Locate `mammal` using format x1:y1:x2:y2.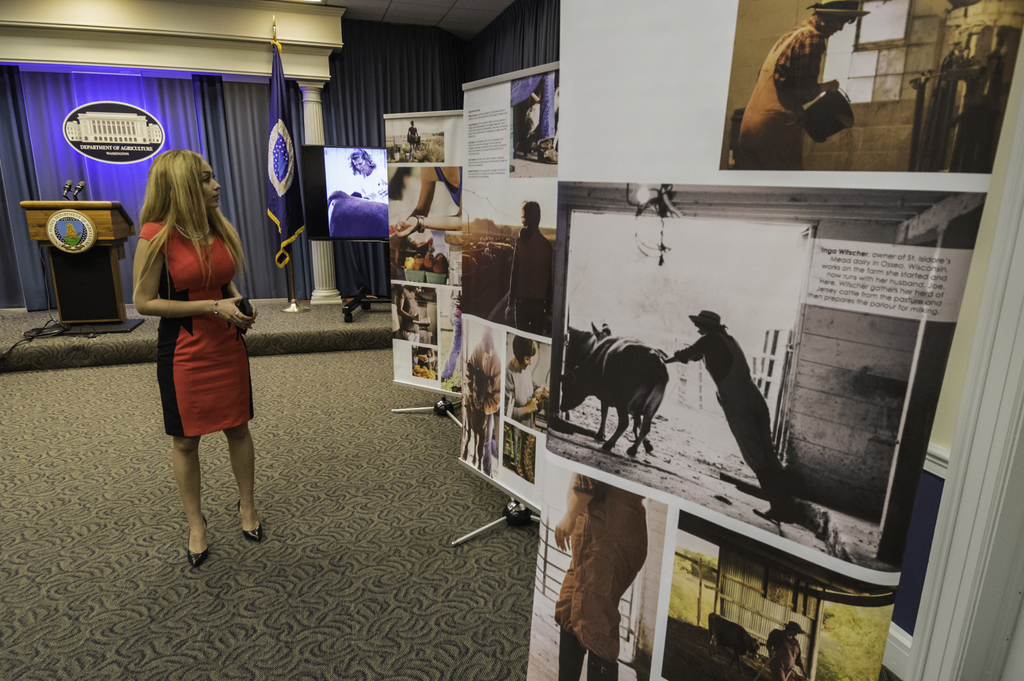
657:308:799:523.
